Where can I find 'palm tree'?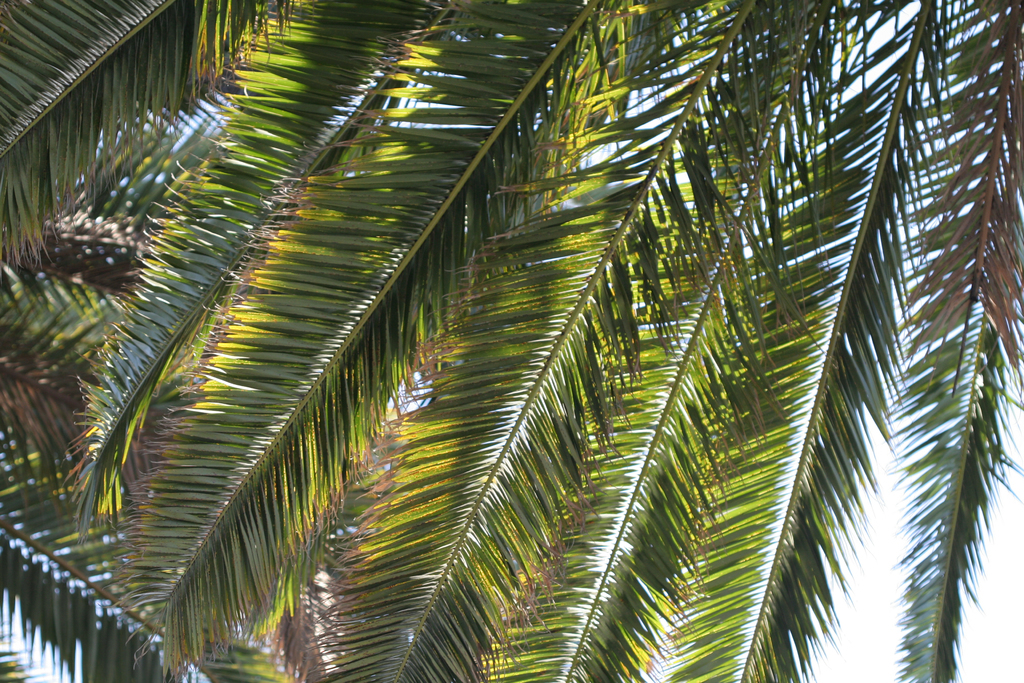
You can find it at (0, 0, 1023, 682).
